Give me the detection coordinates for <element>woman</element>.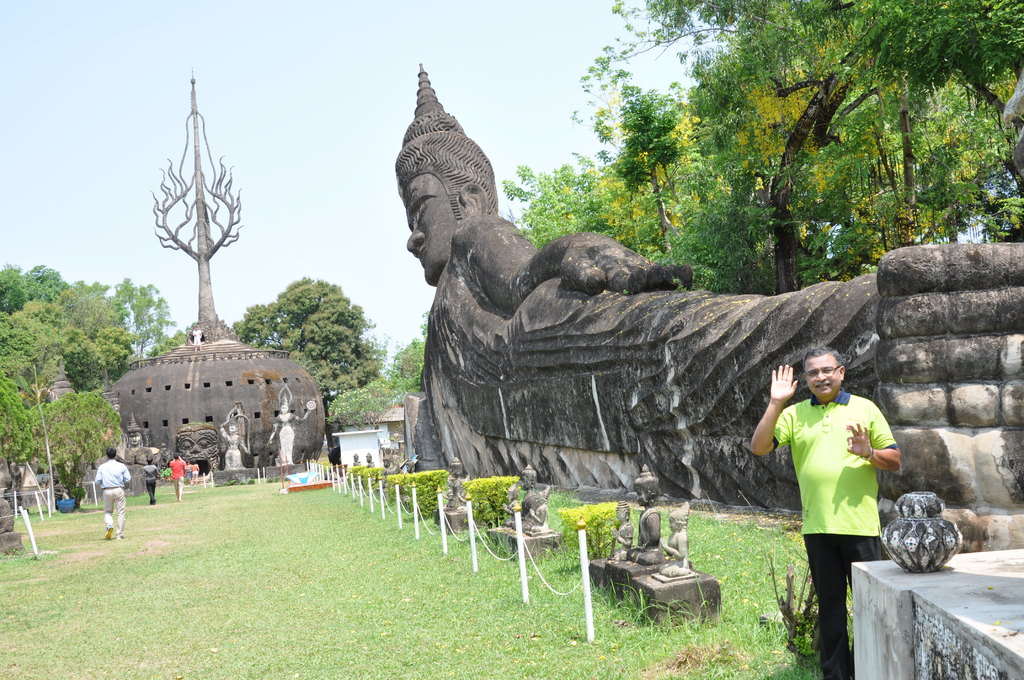
(264,398,308,467).
